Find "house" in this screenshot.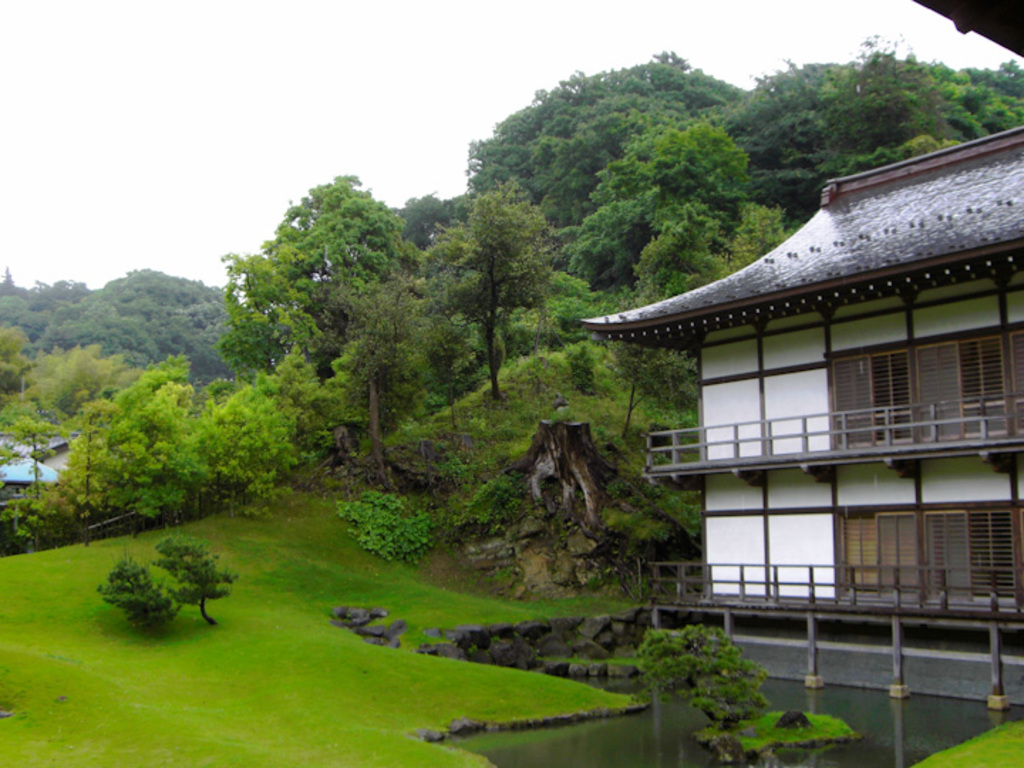
The bounding box for "house" is select_region(585, 0, 1023, 714).
